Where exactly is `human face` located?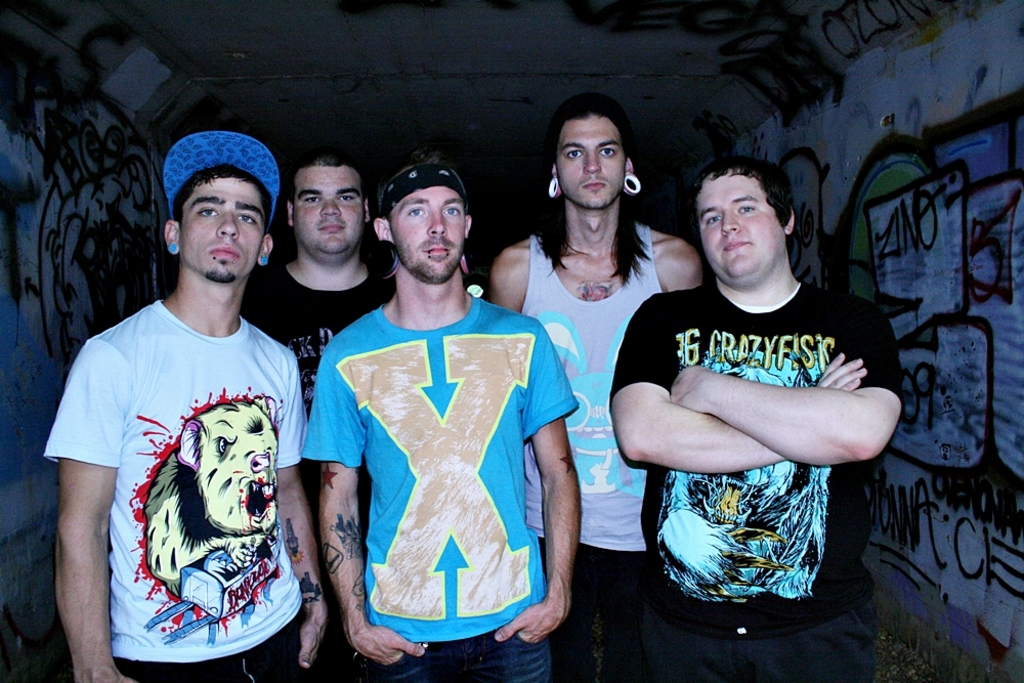
Its bounding box is BBox(181, 169, 272, 279).
